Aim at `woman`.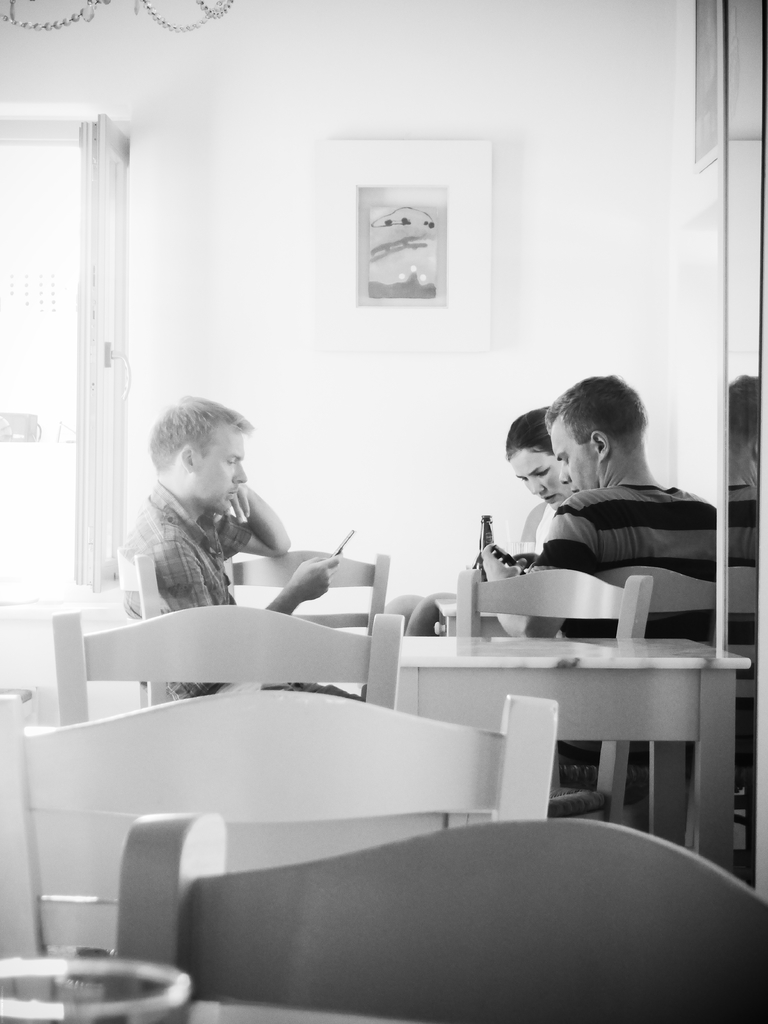
Aimed at (381,406,571,634).
